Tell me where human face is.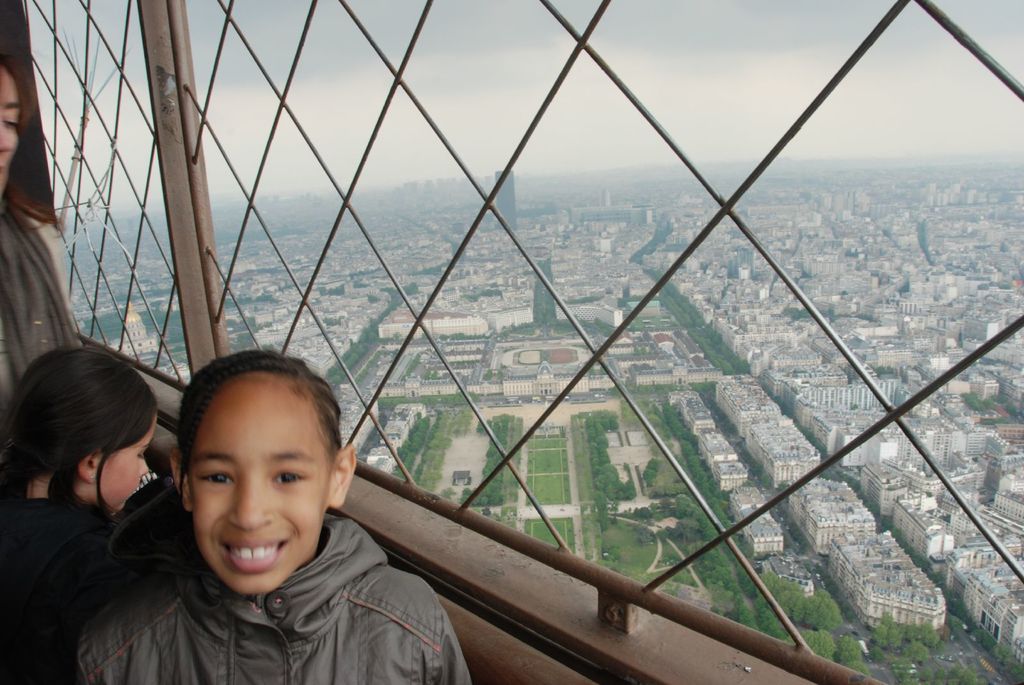
human face is at select_region(189, 416, 331, 592).
